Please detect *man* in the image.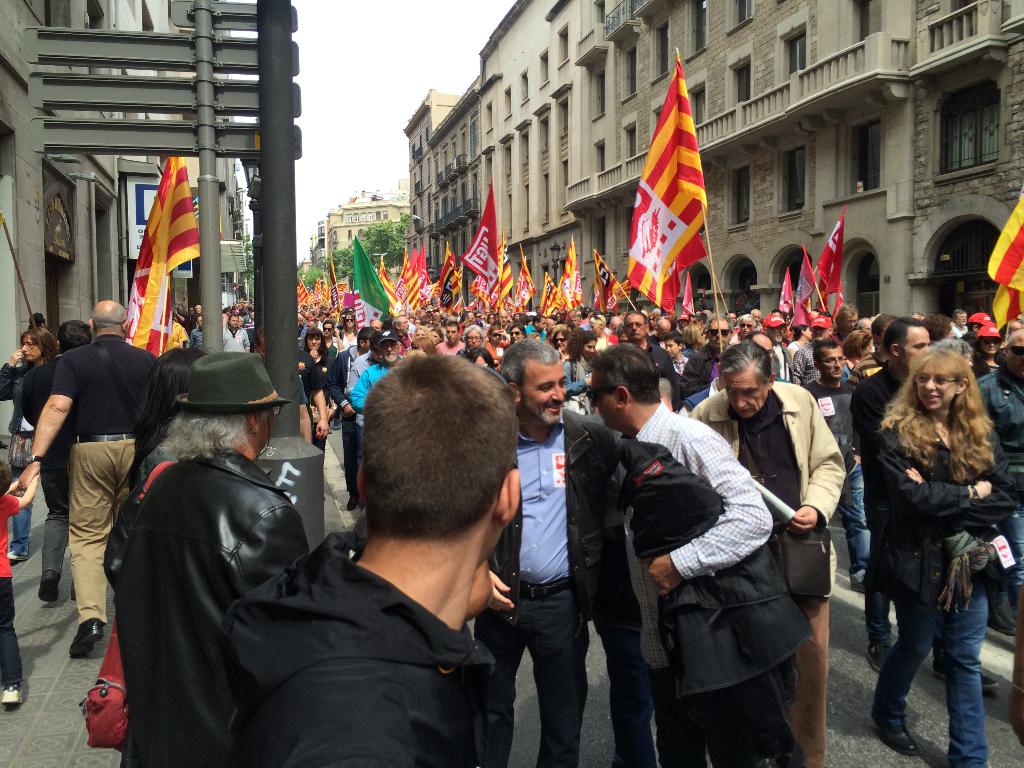
[190, 318, 202, 351].
